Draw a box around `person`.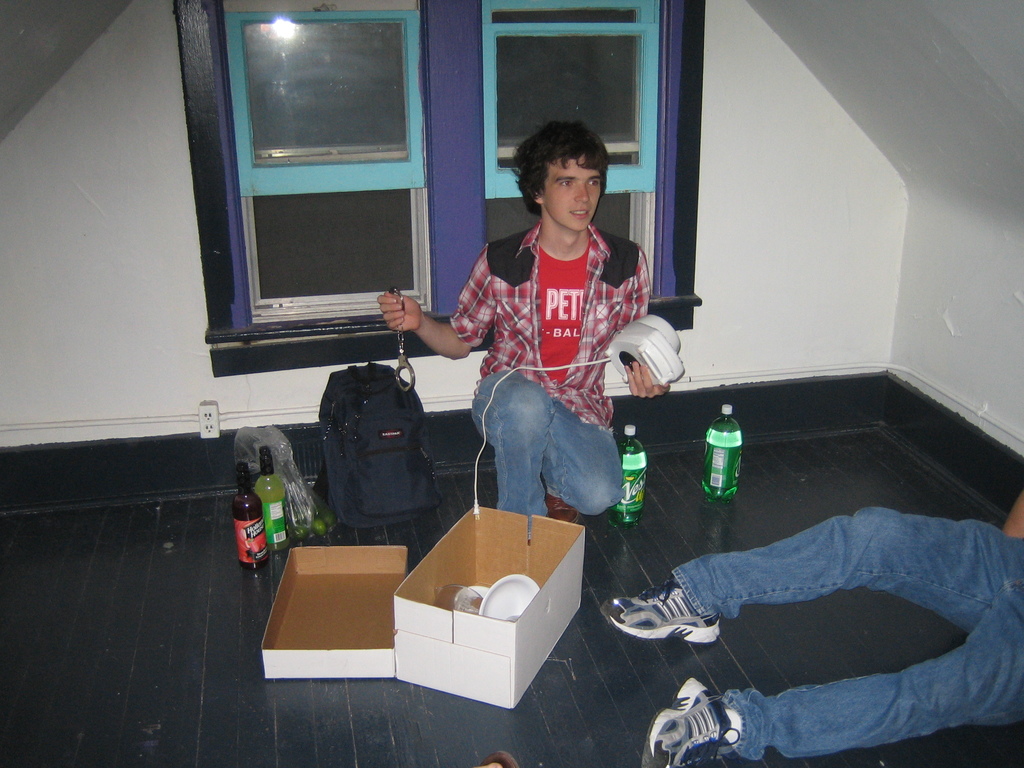
413,133,646,609.
